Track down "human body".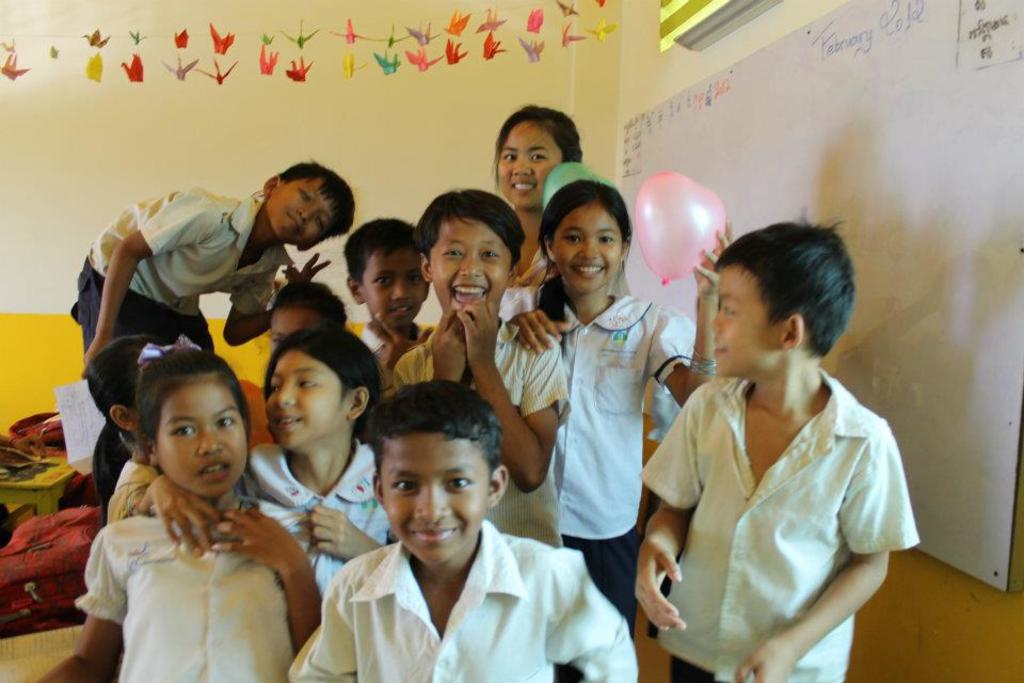
Tracked to crop(361, 220, 443, 369).
